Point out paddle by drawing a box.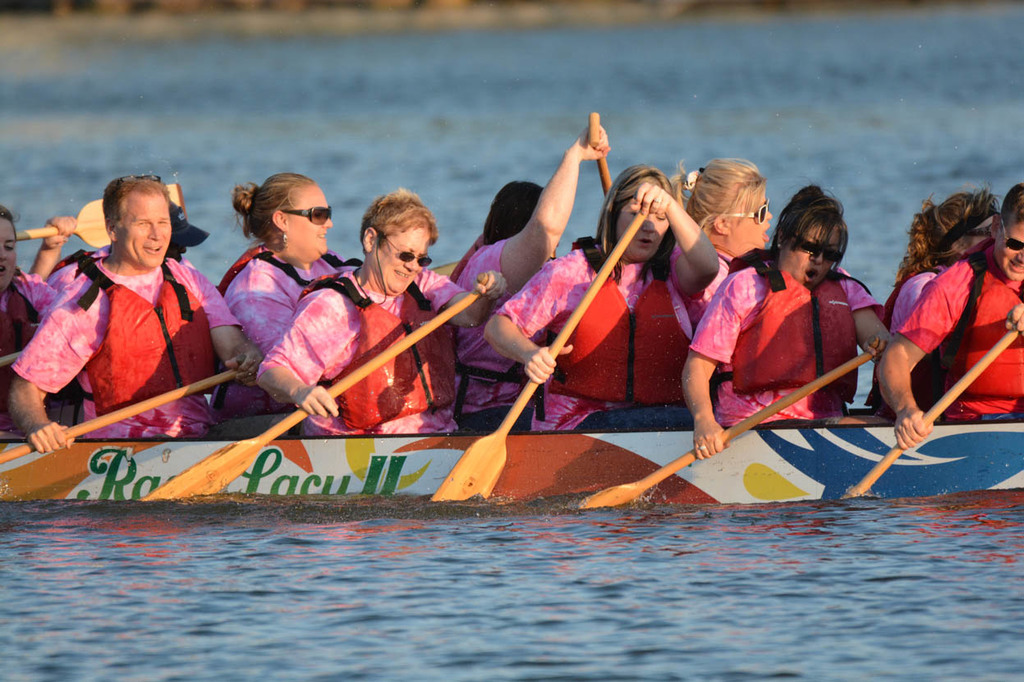
13/181/194/249.
